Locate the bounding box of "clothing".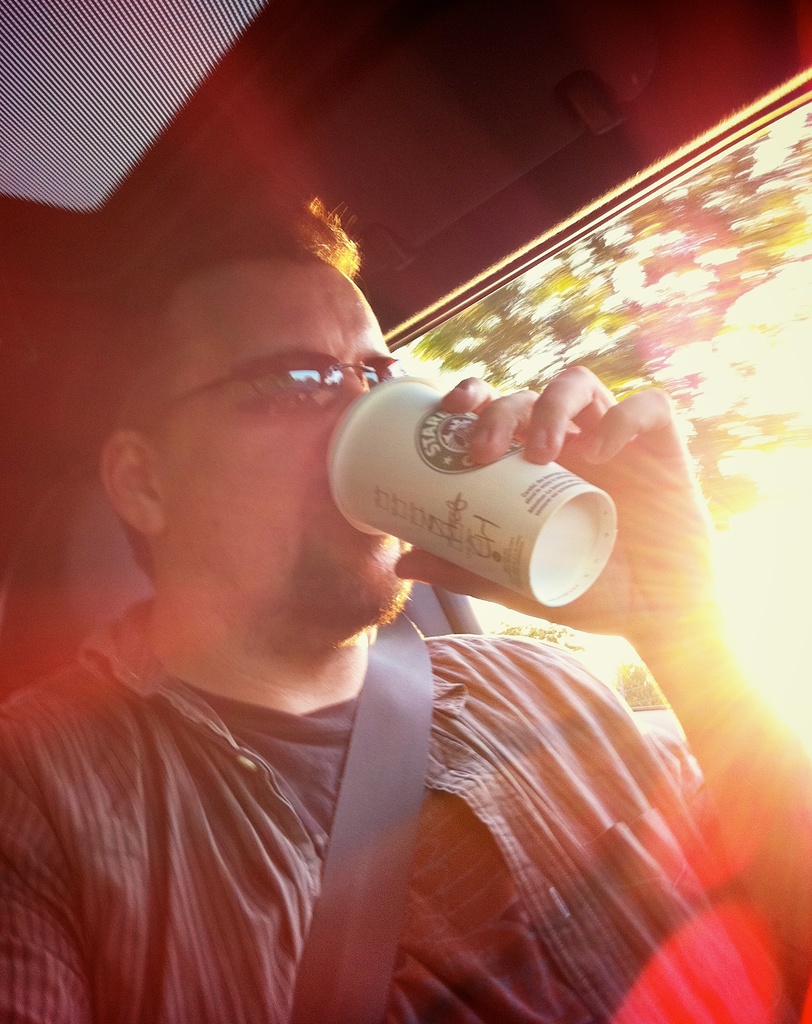
Bounding box: (0,561,743,1018).
